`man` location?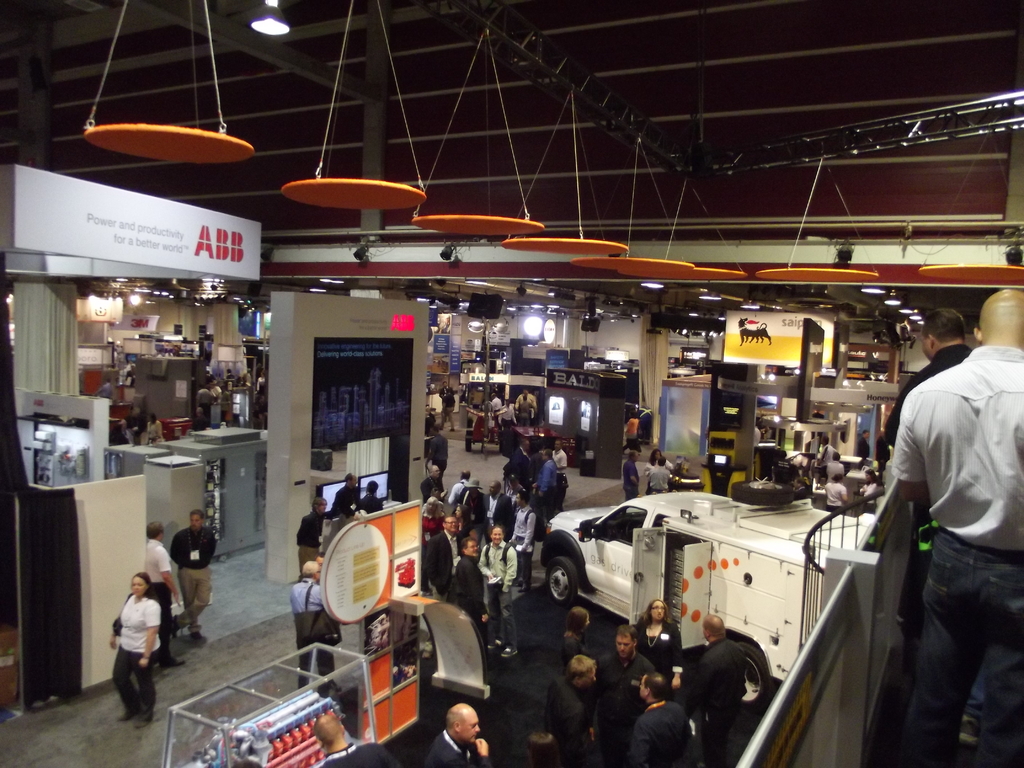
361 477 383 512
